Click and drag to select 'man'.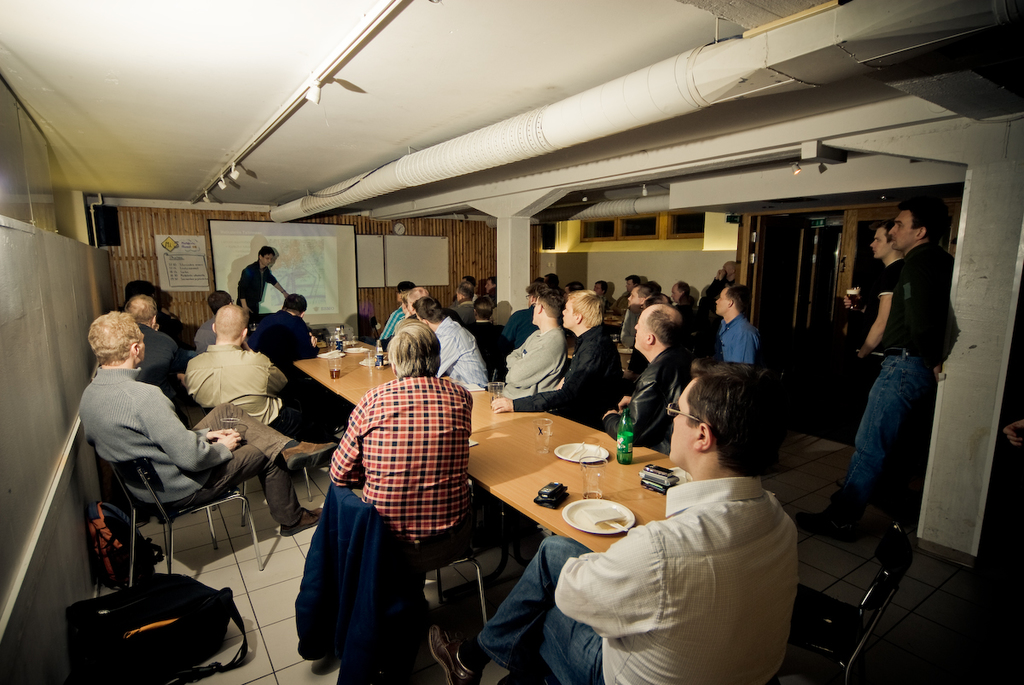
Selection: 593:298:707:477.
